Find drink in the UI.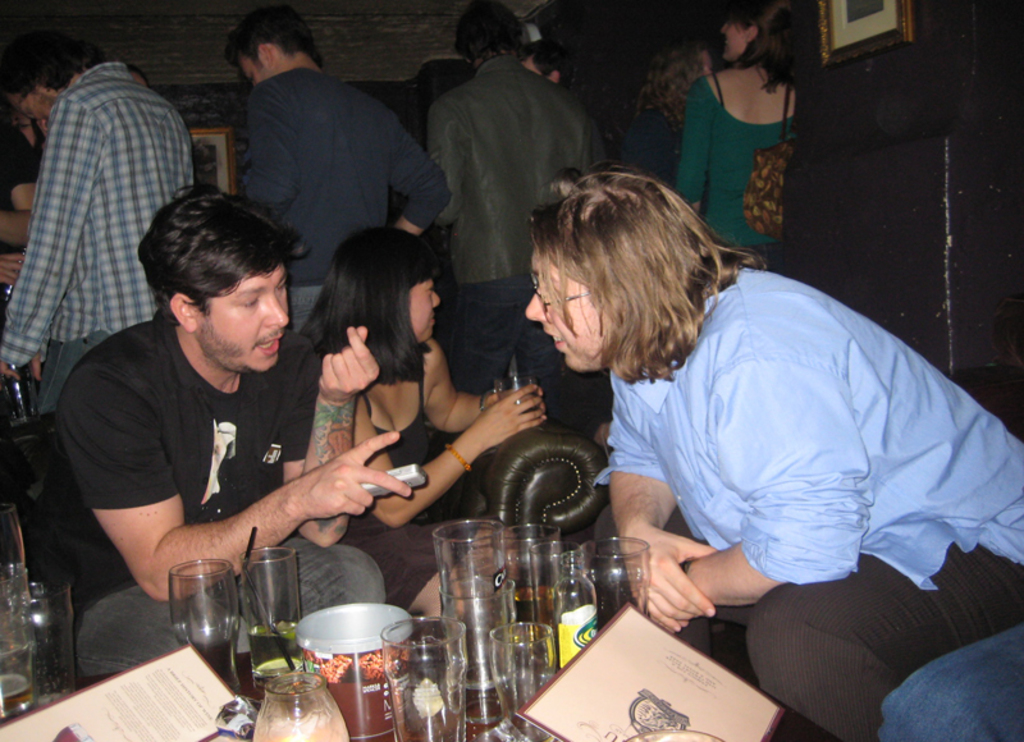
UI element at Rect(0, 673, 33, 711).
